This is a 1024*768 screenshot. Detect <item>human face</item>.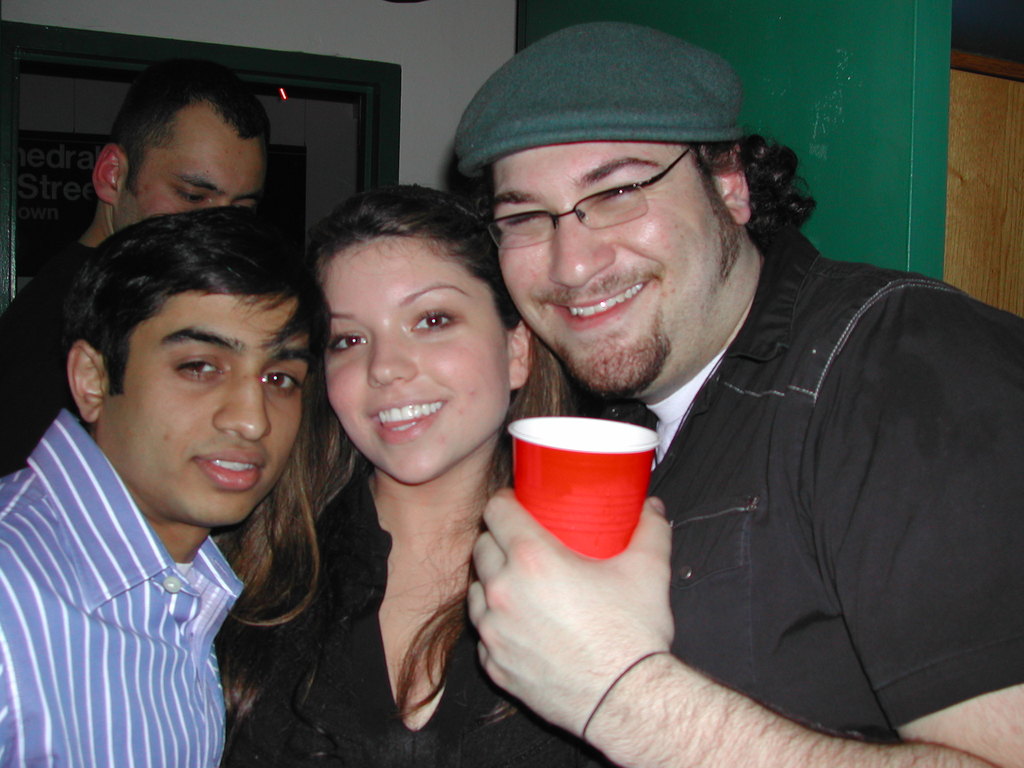
<region>130, 106, 266, 227</region>.
